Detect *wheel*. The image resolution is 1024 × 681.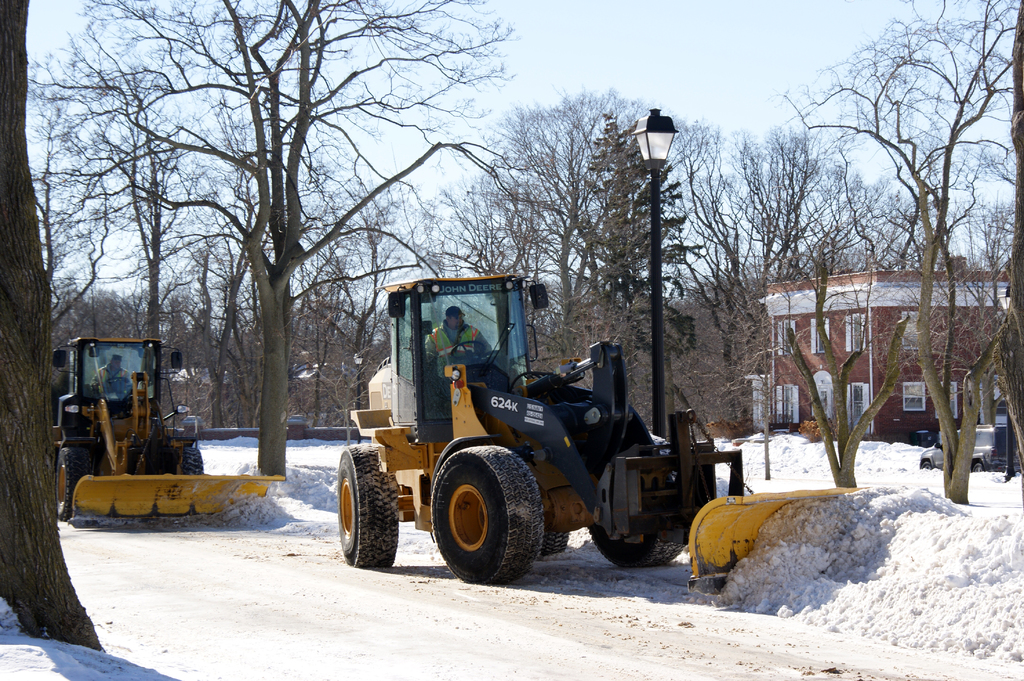
bbox=(921, 461, 930, 469).
